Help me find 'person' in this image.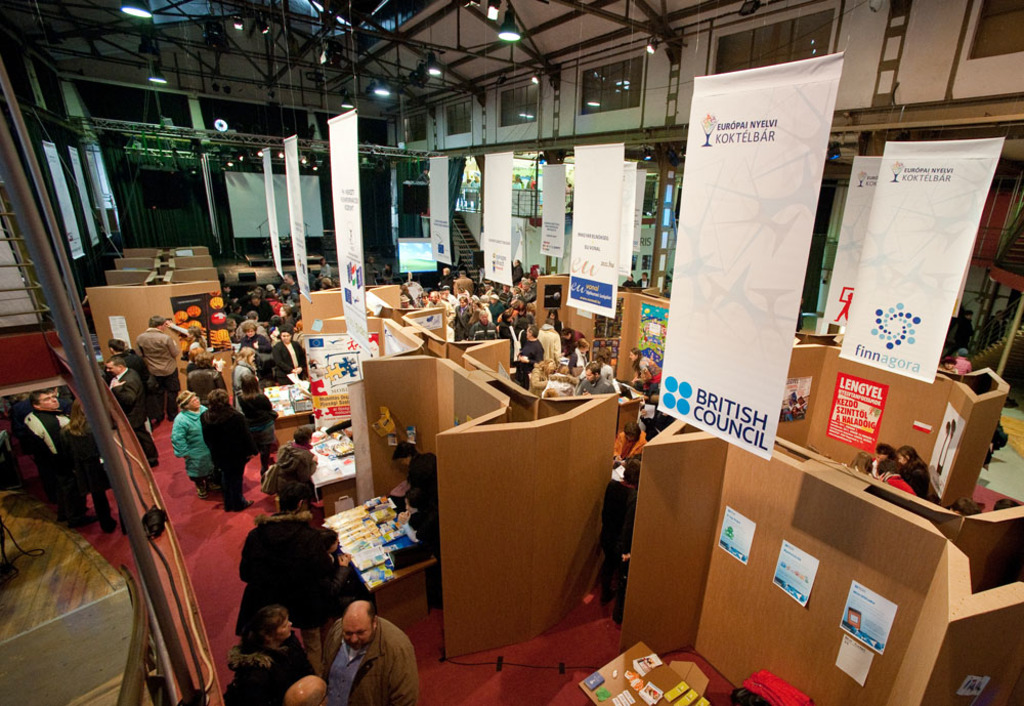
Found it: bbox=(546, 364, 573, 396).
